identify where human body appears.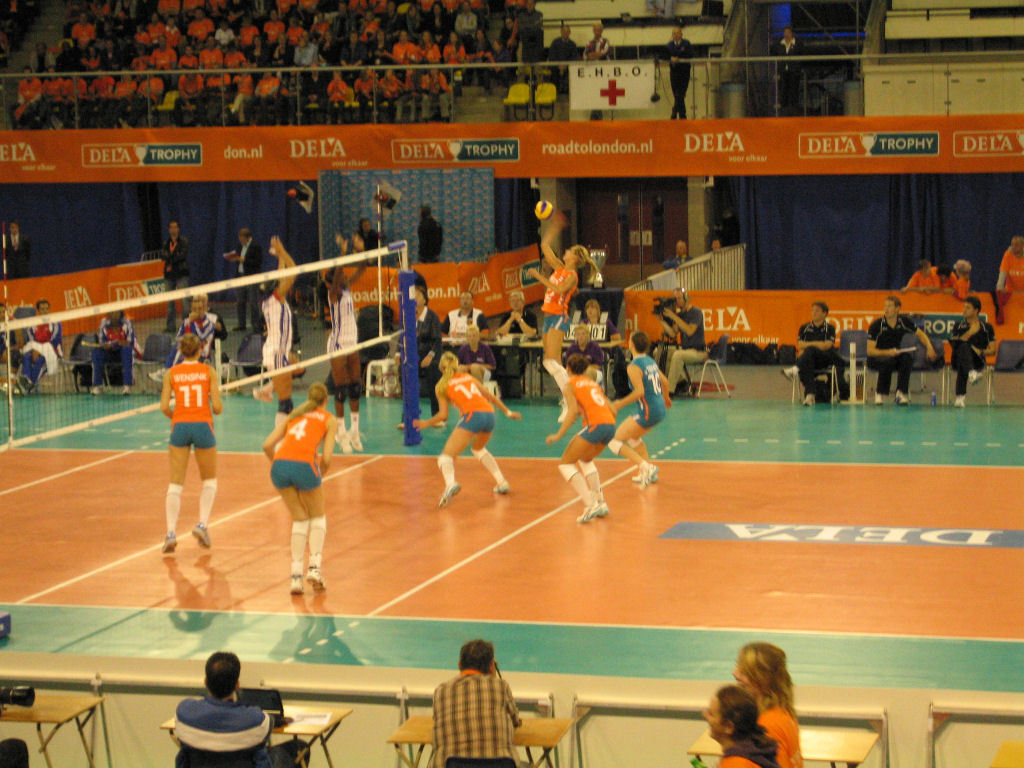
Appears at 200 39 228 72.
